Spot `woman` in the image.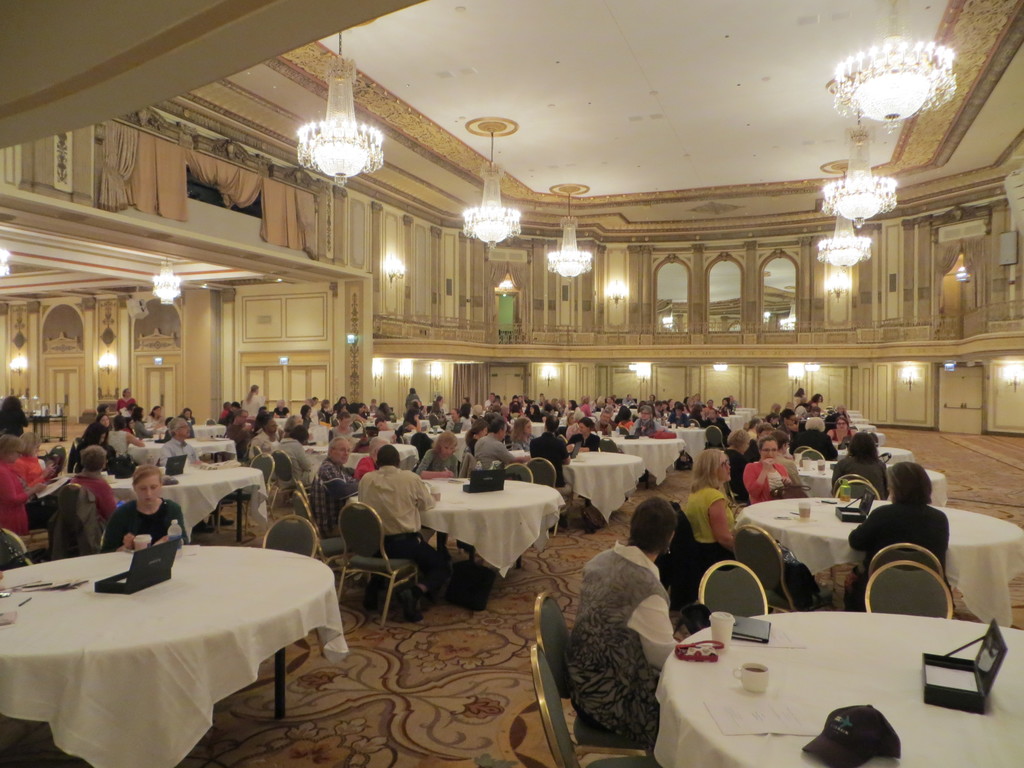
`woman` found at x1=13 y1=436 x2=54 y2=485.
